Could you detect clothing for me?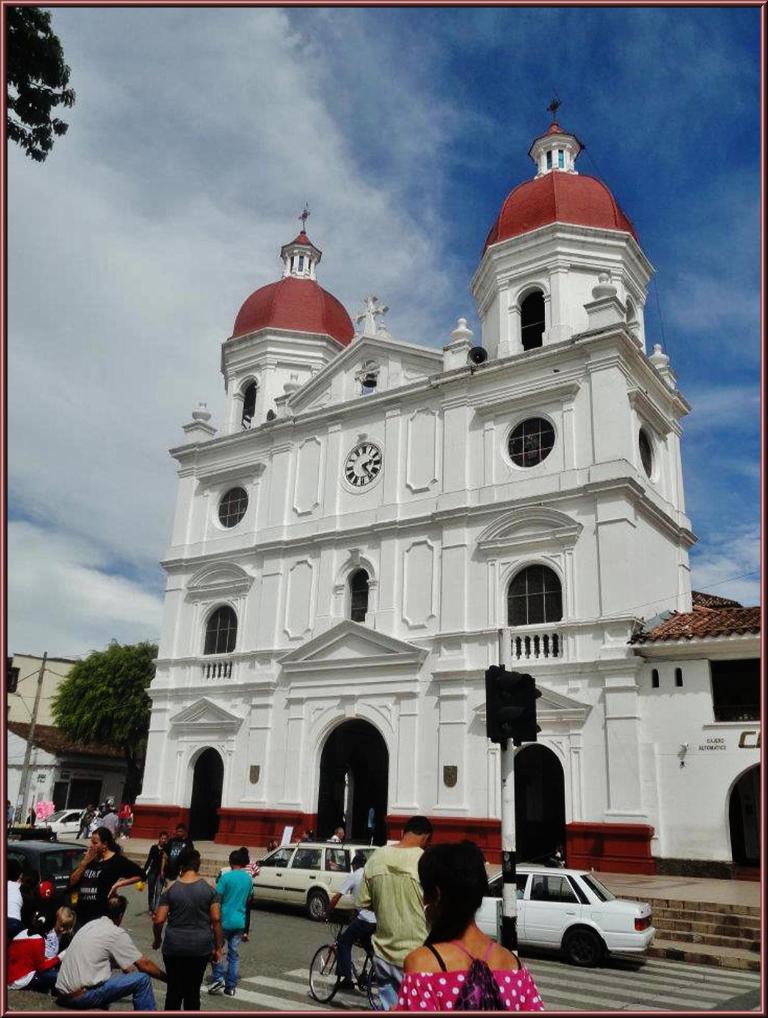
Detection result: l=353, t=849, r=434, b=1004.
